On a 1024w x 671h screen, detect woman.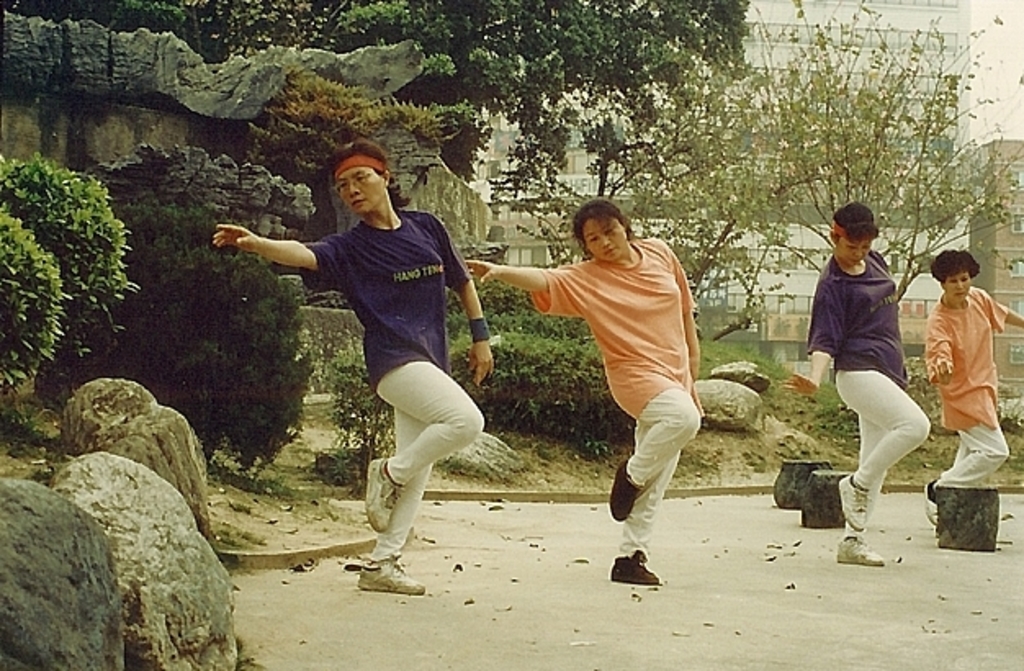
pyautogui.locateOnScreen(782, 206, 927, 566).
